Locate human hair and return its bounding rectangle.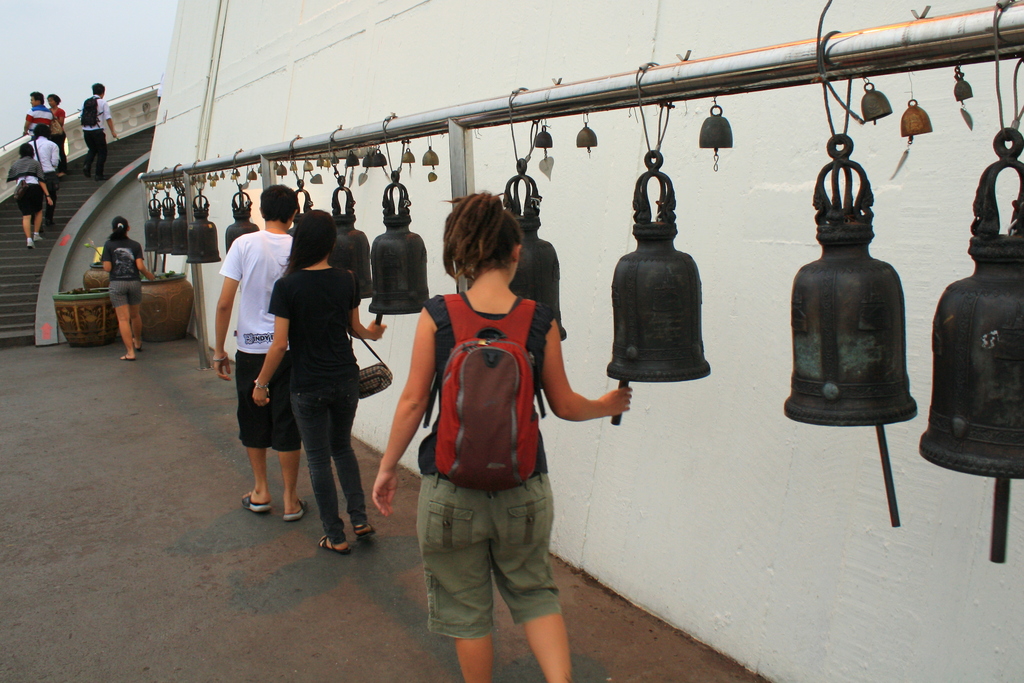
{"x1": 90, "y1": 83, "x2": 108, "y2": 98}.
